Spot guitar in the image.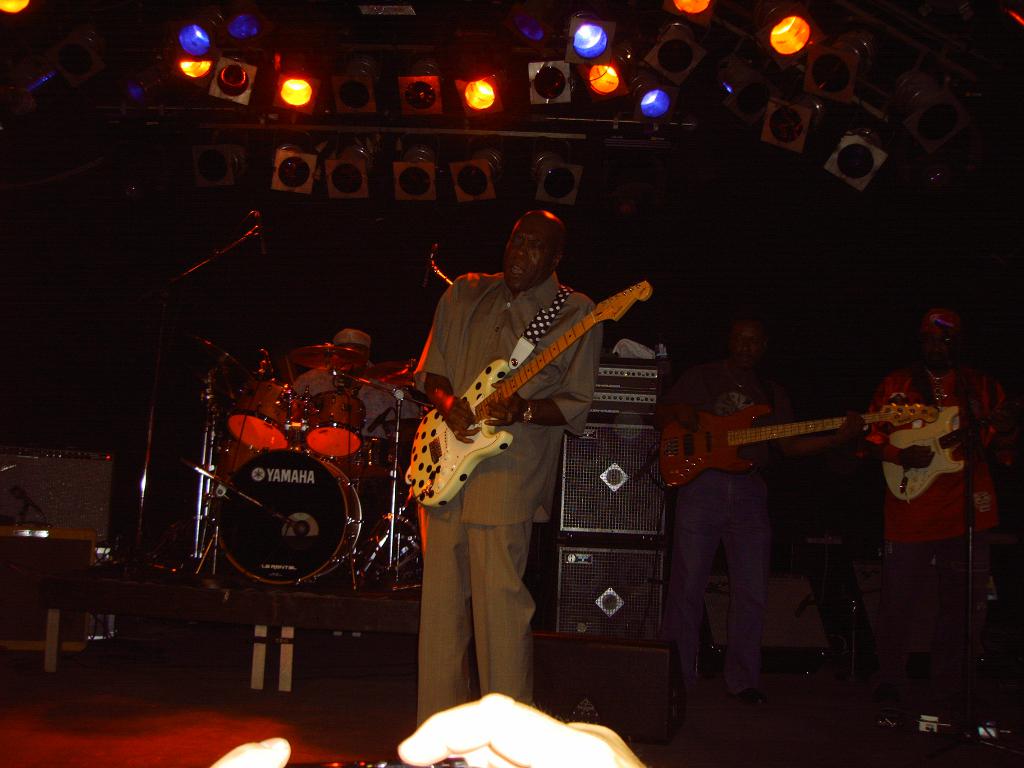
guitar found at bbox=[401, 277, 650, 512].
